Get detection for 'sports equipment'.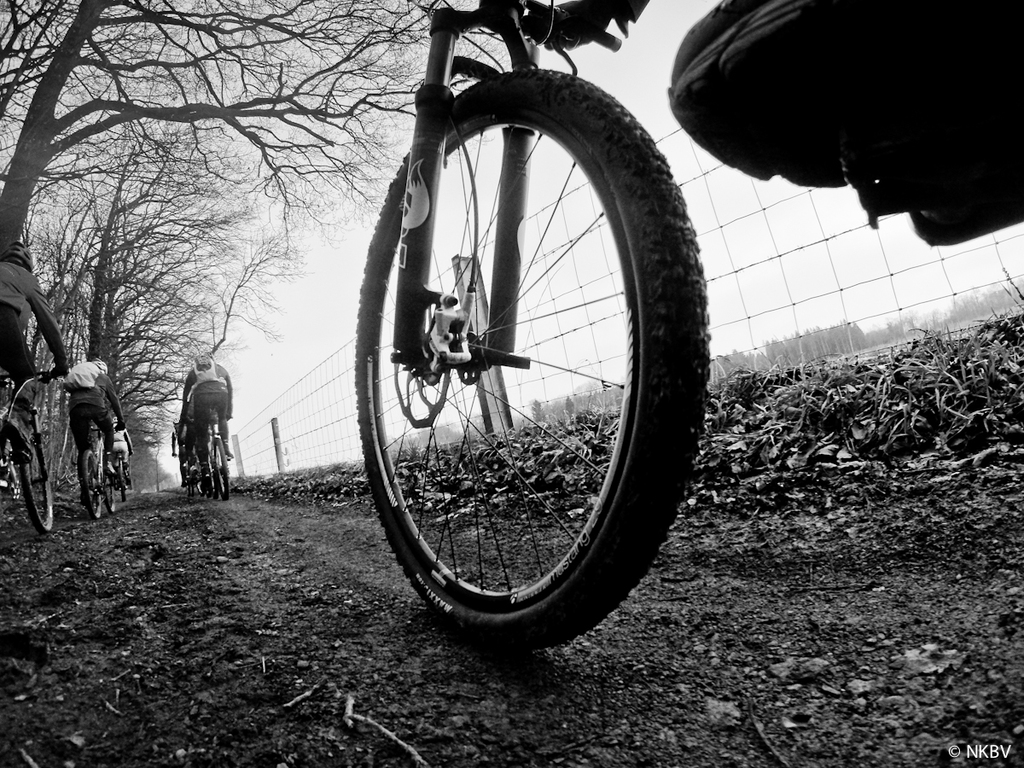
Detection: (left=0, top=368, right=68, bottom=535).
